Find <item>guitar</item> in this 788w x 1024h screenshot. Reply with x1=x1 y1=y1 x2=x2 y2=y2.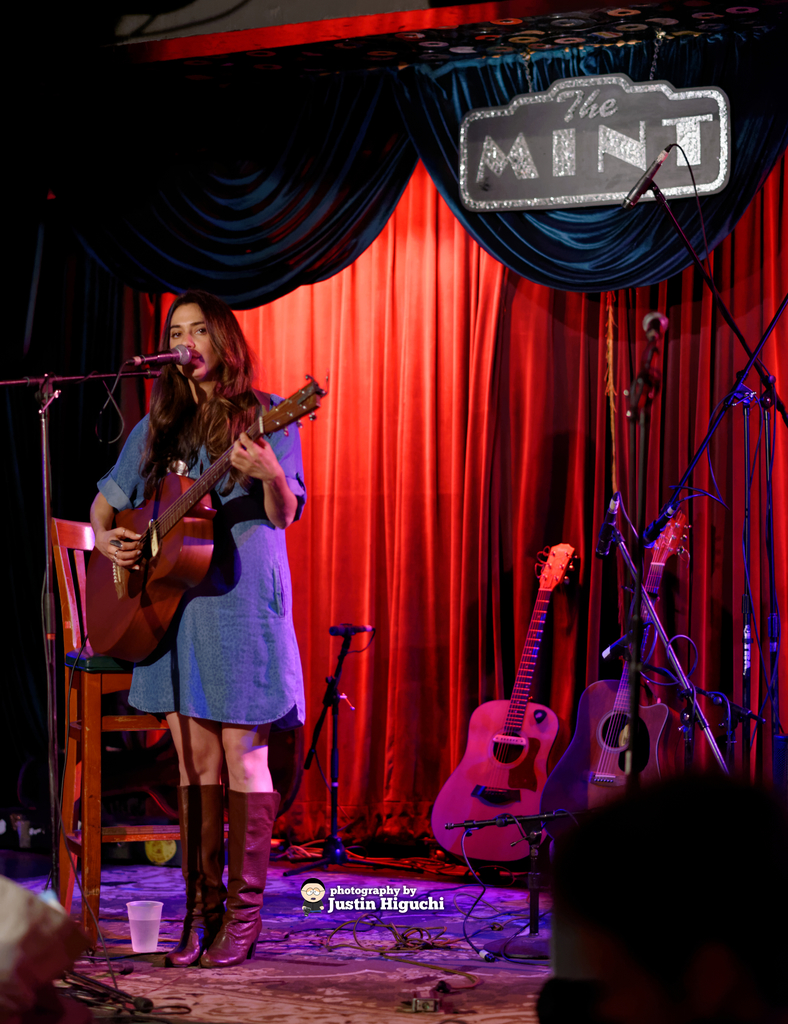
x1=544 y1=508 x2=682 y2=860.
